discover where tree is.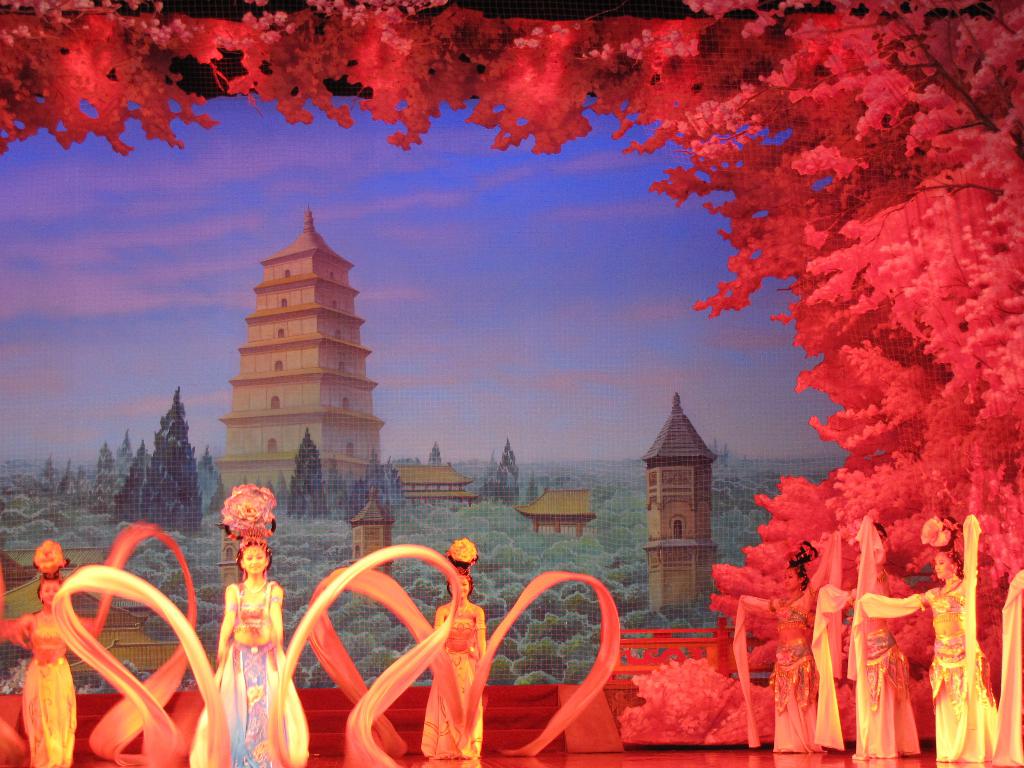
Discovered at crop(284, 427, 332, 519).
